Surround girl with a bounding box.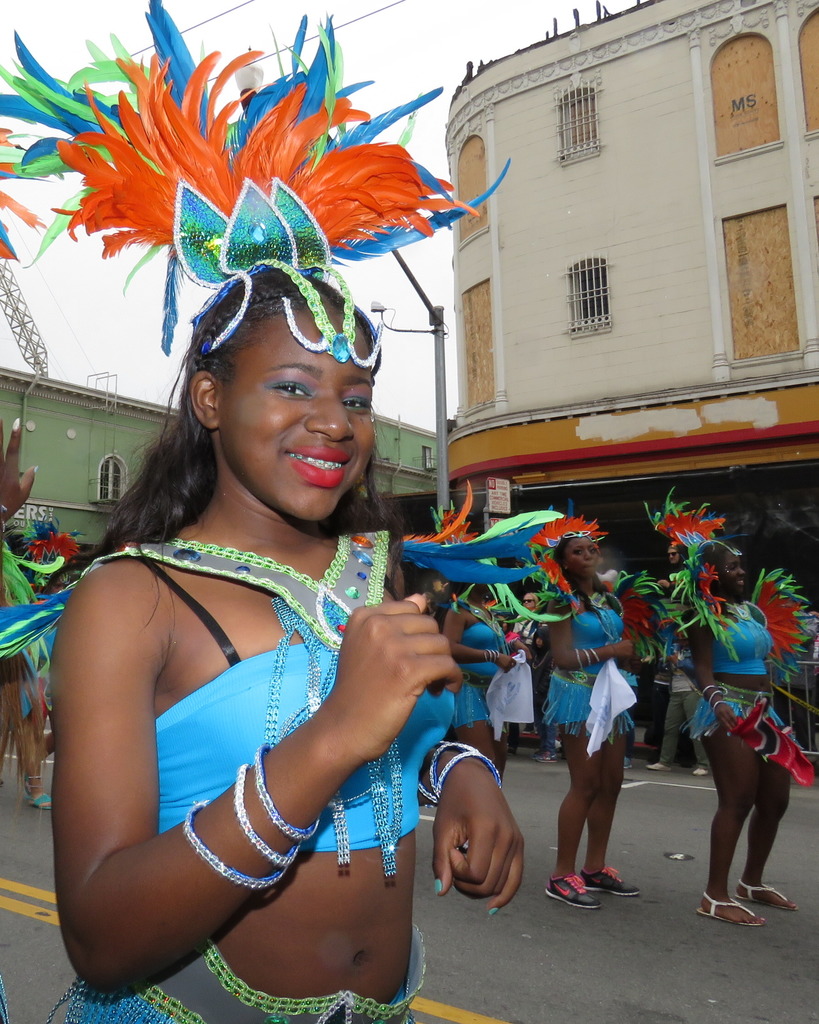
(1,518,98,815).
